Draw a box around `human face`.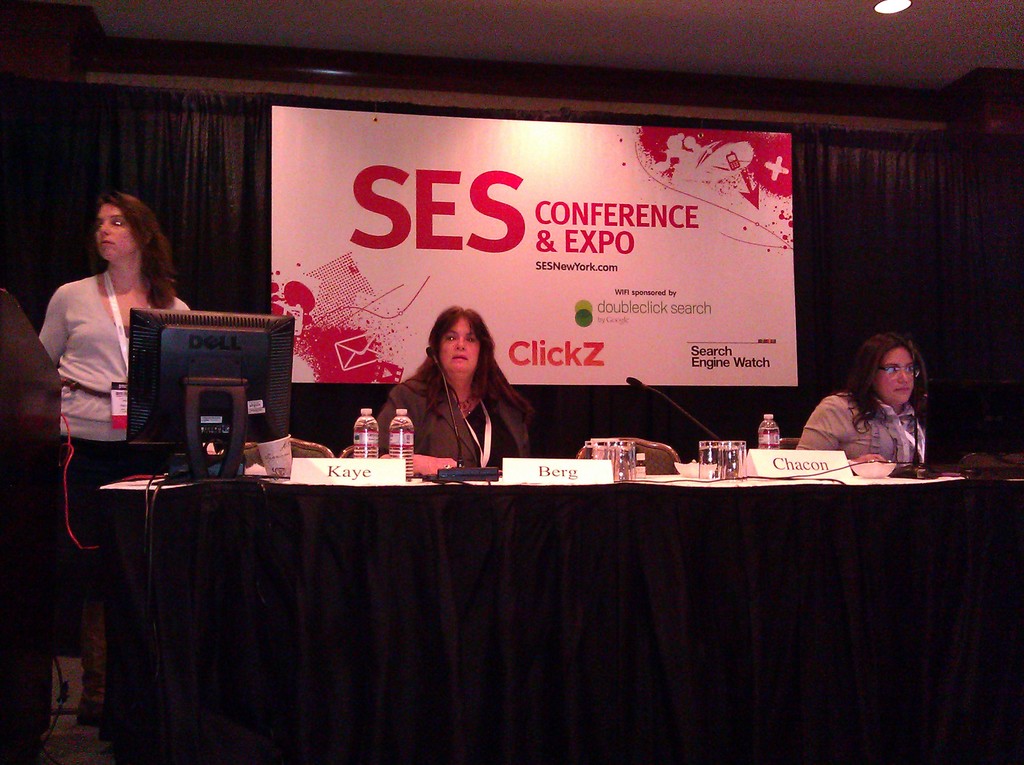
<region>878, 348, 922, 403</region>.
